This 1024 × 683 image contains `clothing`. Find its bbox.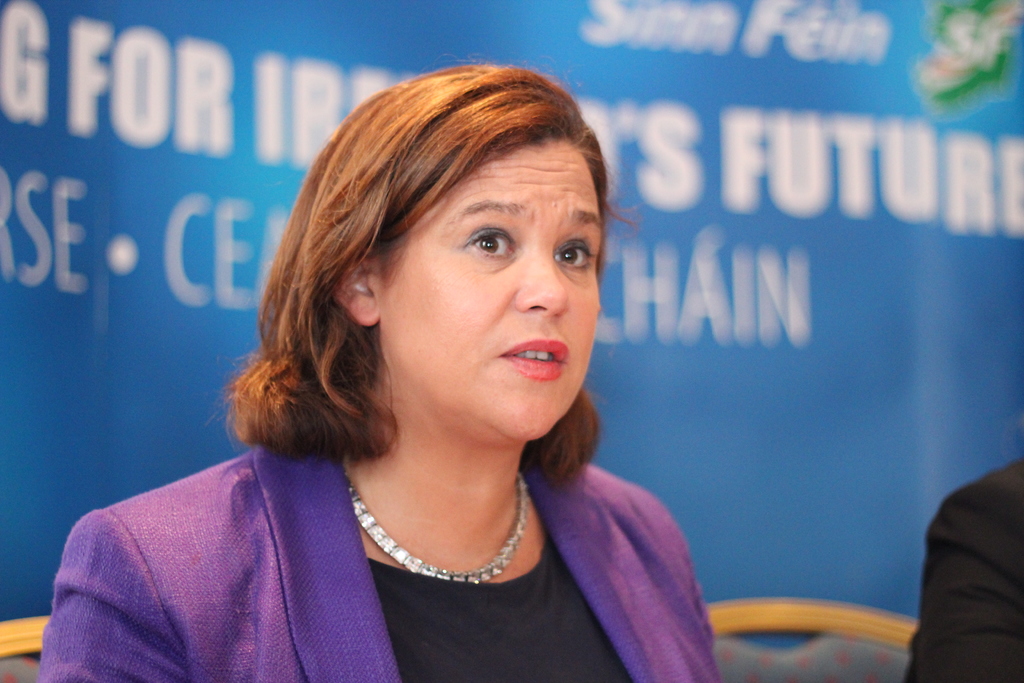
detection(42, 391, 742, 673).
